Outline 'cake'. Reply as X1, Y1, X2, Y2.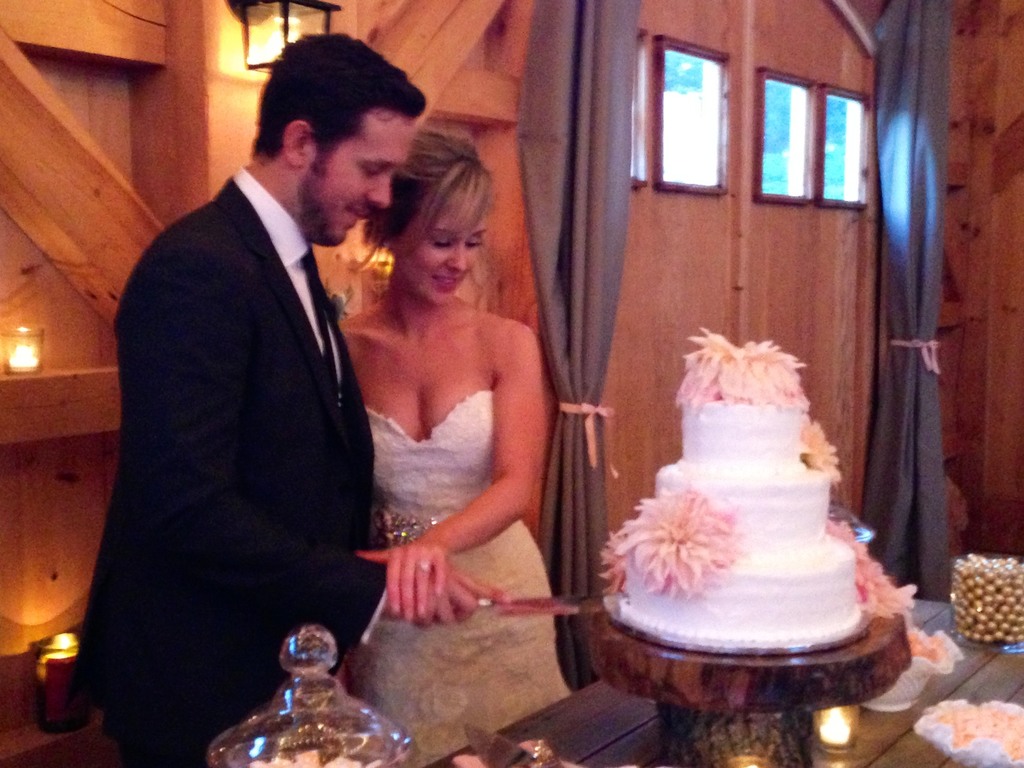
619, 401, 861, 648.
